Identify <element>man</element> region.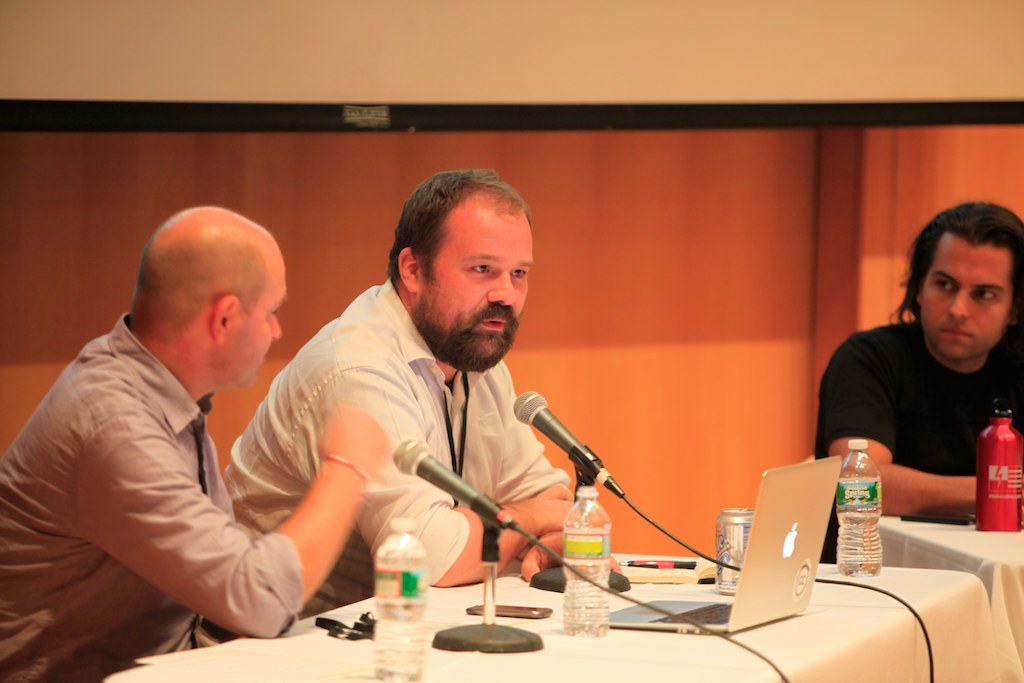
Region: 813, 199, 1023, 560.
